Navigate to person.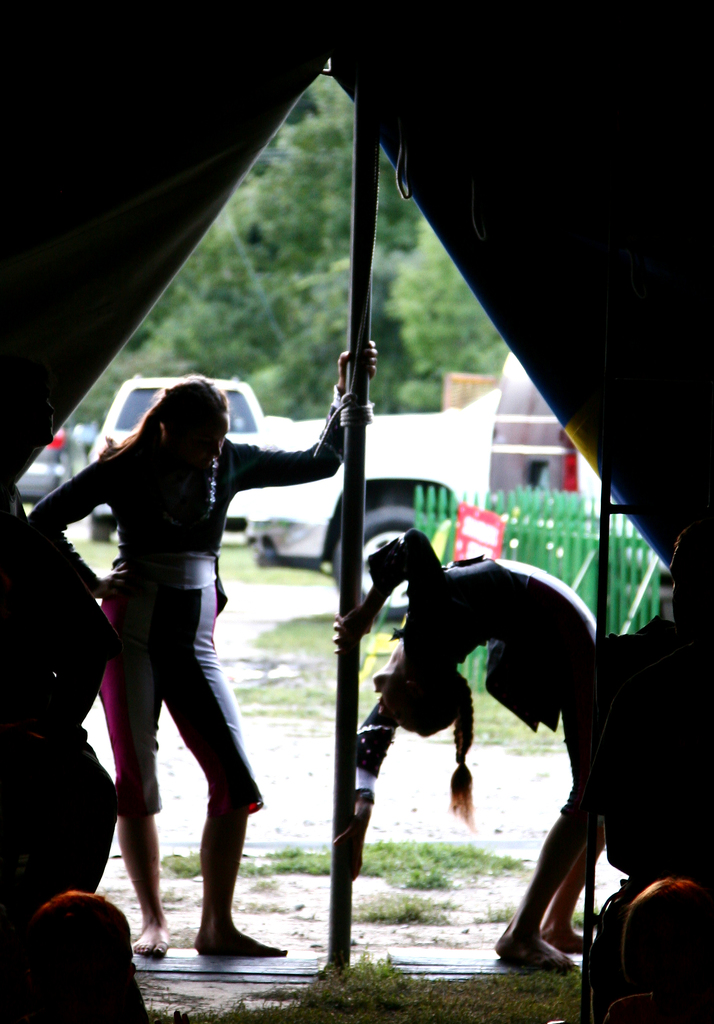
Navigation target: rect(667, 526, 713, 634).
